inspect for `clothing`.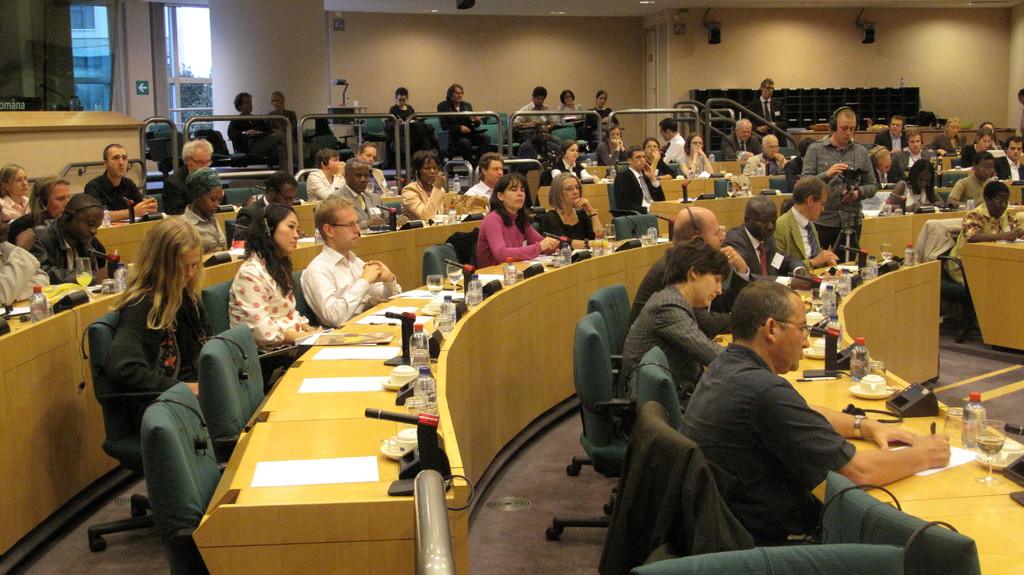
Inspection: l=673, t=340, r=859, b=540.
